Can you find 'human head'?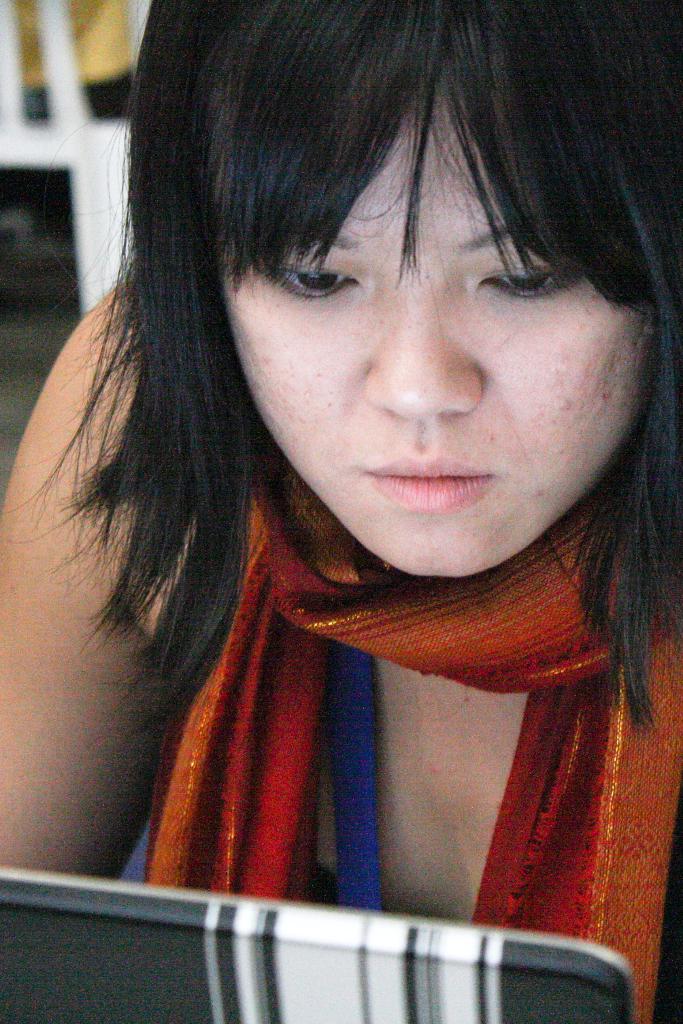
Yes, bounding box: region(57, 17, 607, 646).
